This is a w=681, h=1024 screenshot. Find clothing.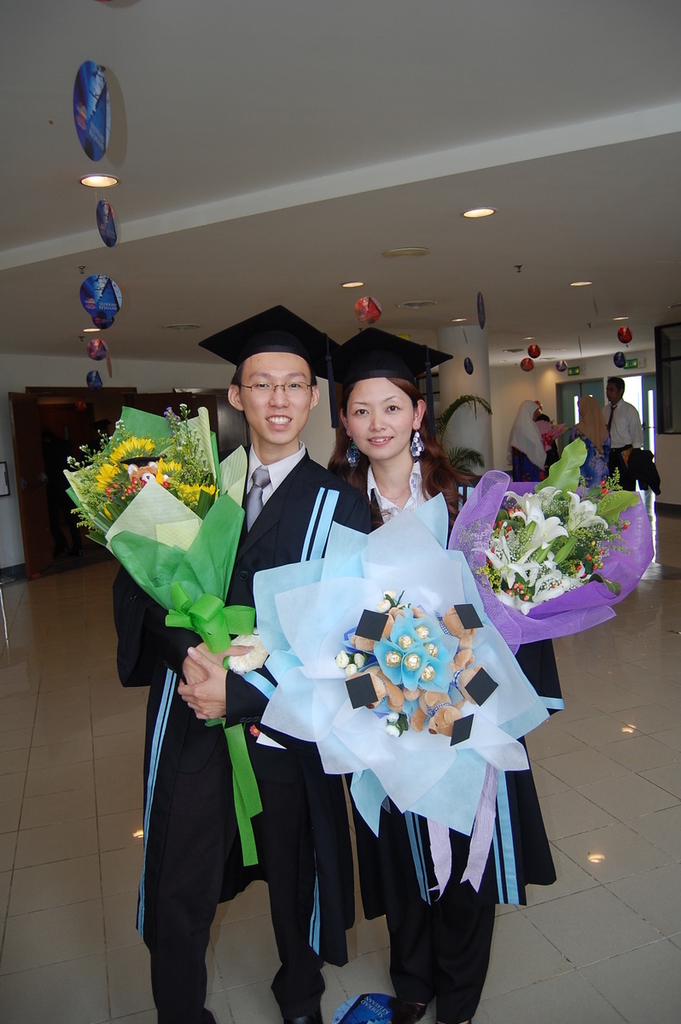
Bounding box: bbox(129, 441, 379, 1009).
